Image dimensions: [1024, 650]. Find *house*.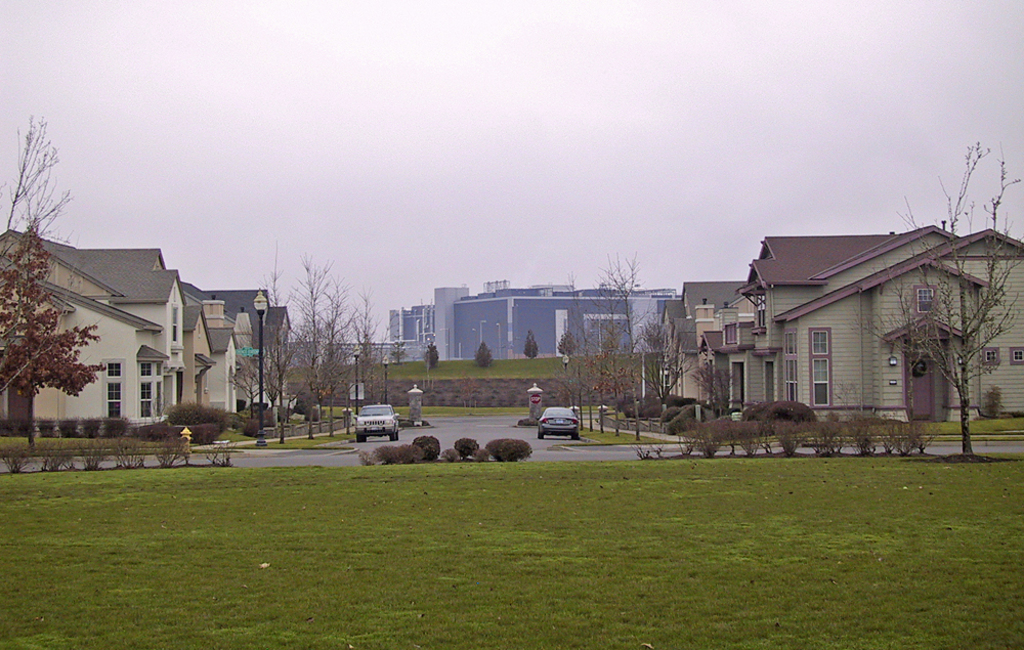
<region>0, 226, 186, 415</region>.
